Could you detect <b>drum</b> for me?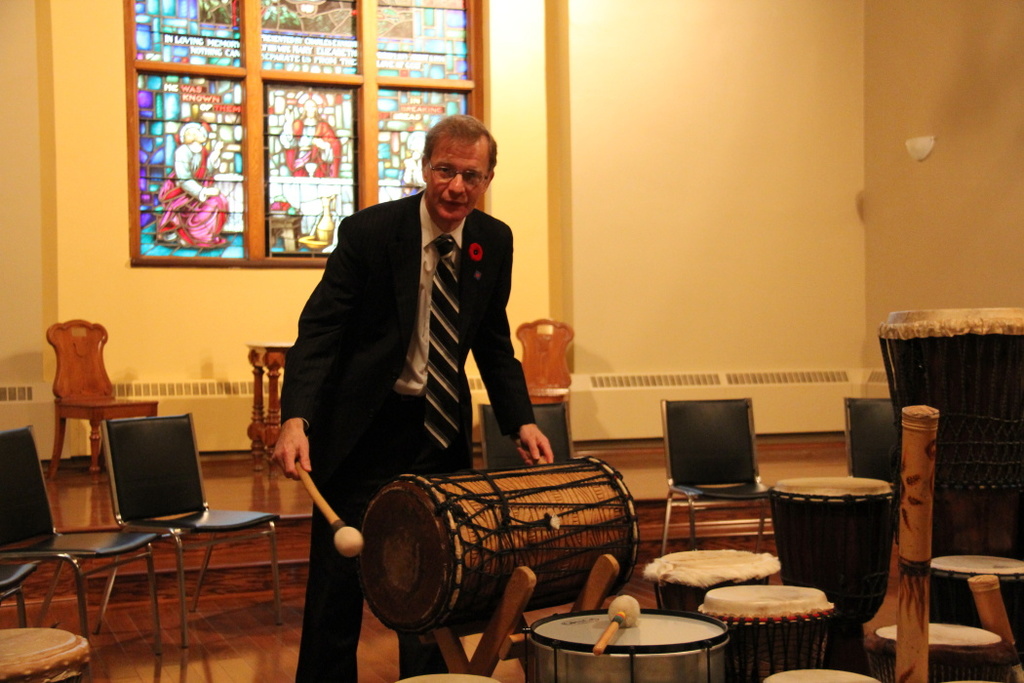
Detection result: box=[879, 307, 1023, 561].
